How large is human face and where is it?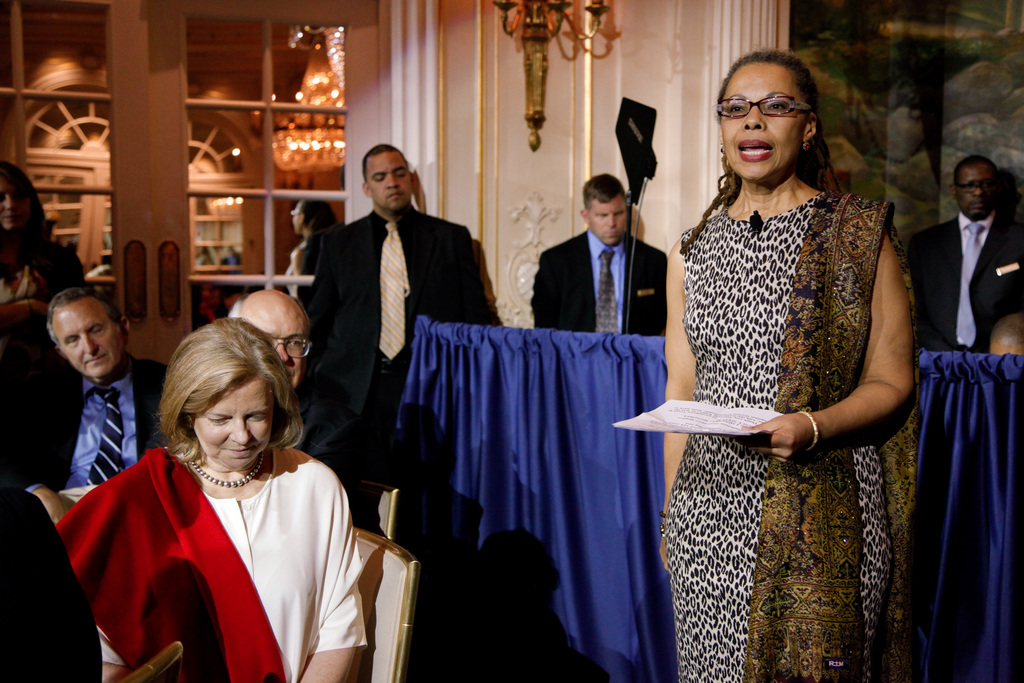
Bounding box: 963/158/999/224.
